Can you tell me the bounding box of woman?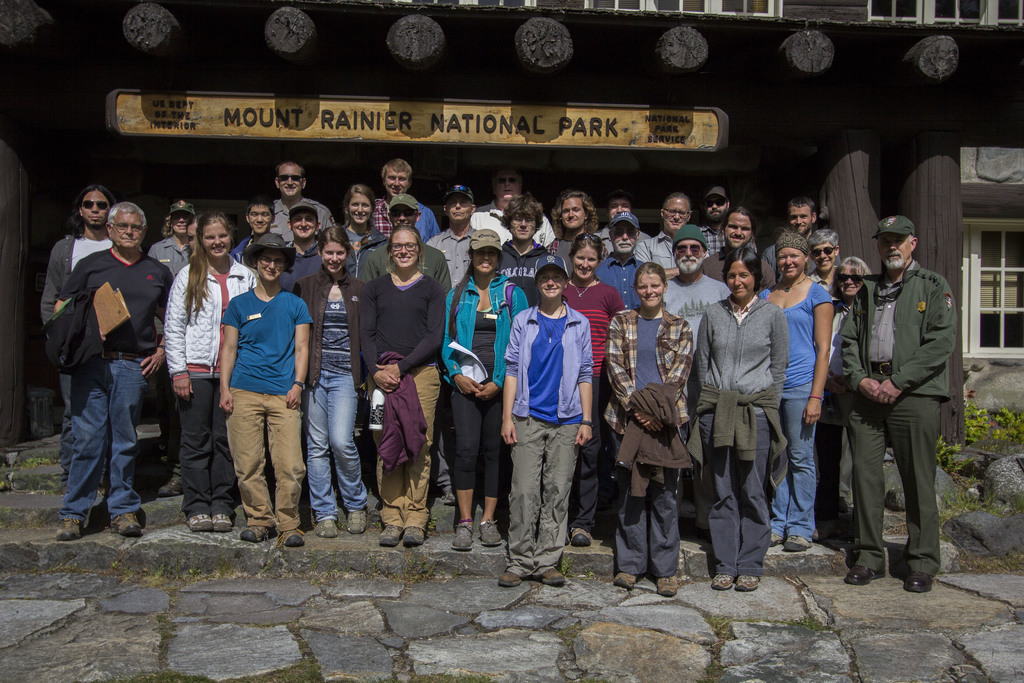
[291, 223, 371, 541].
